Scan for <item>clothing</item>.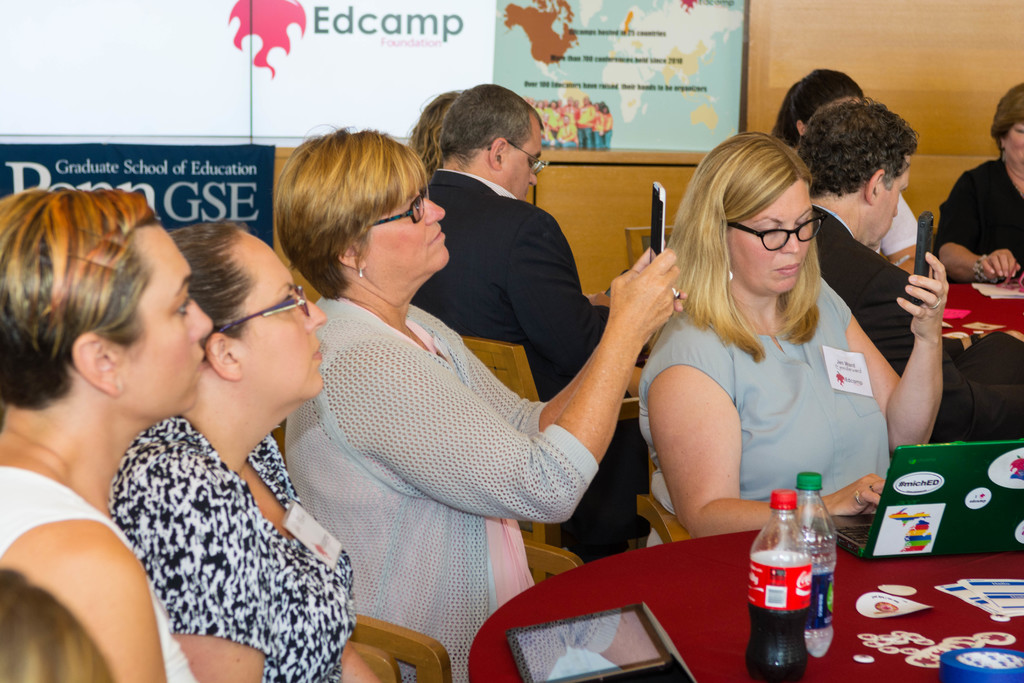
Scan result: detection(939, 159, 1023, 284).
